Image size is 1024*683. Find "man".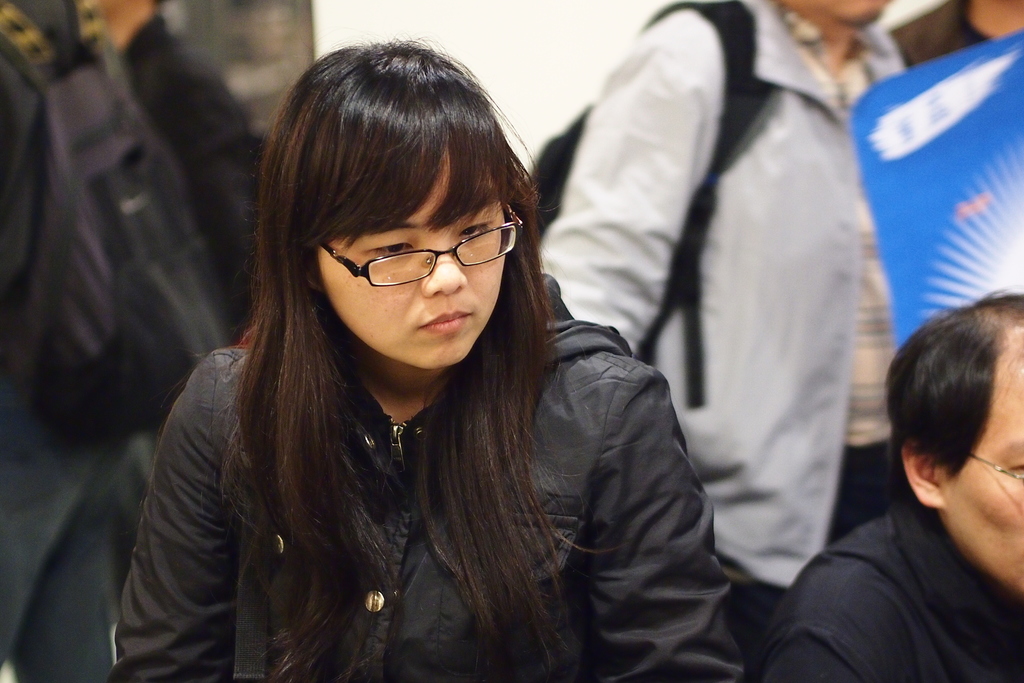
box=[97, 0, 267, 334].
